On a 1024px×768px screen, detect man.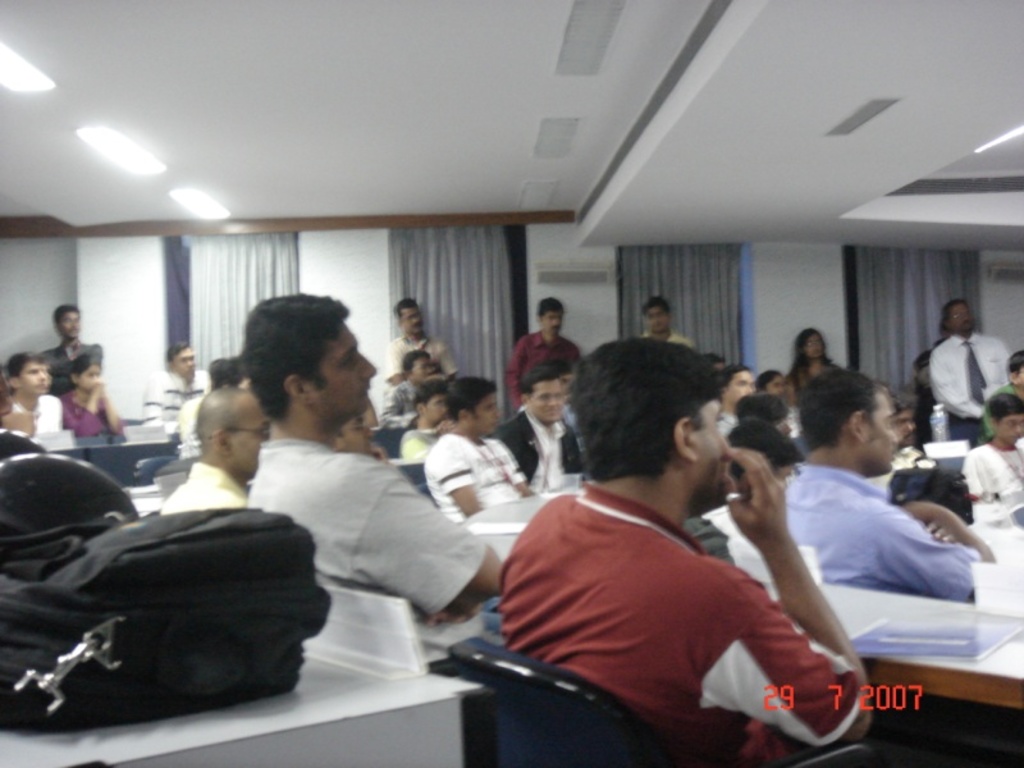
locate(0, 352, 64, 435).
